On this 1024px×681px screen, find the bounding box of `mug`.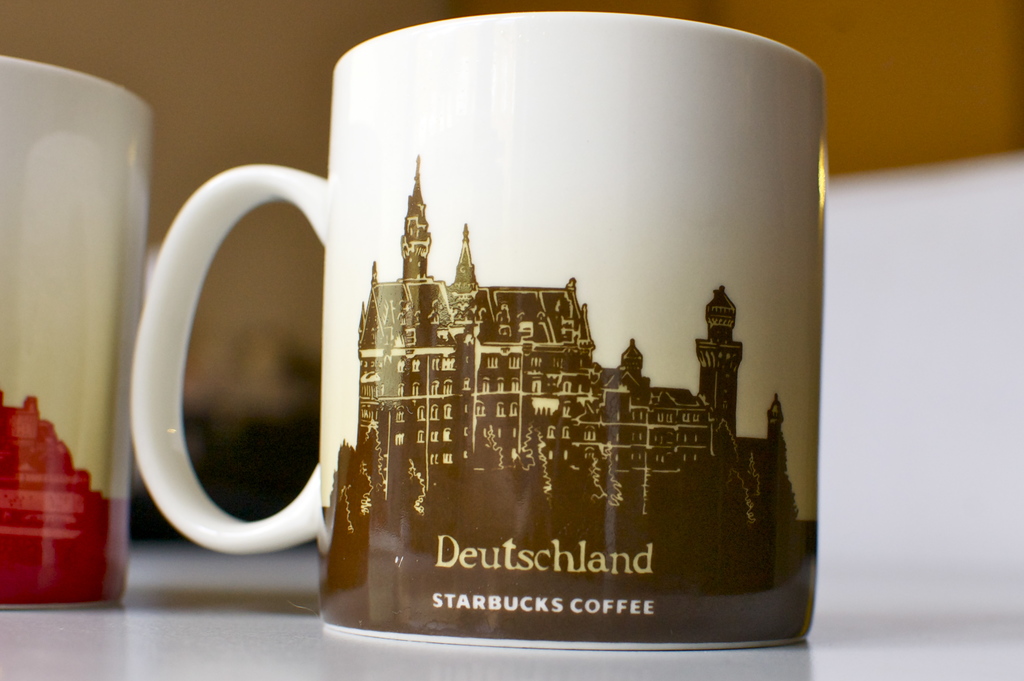
Bounding box: l=134, t=12, r=825, b=650.
